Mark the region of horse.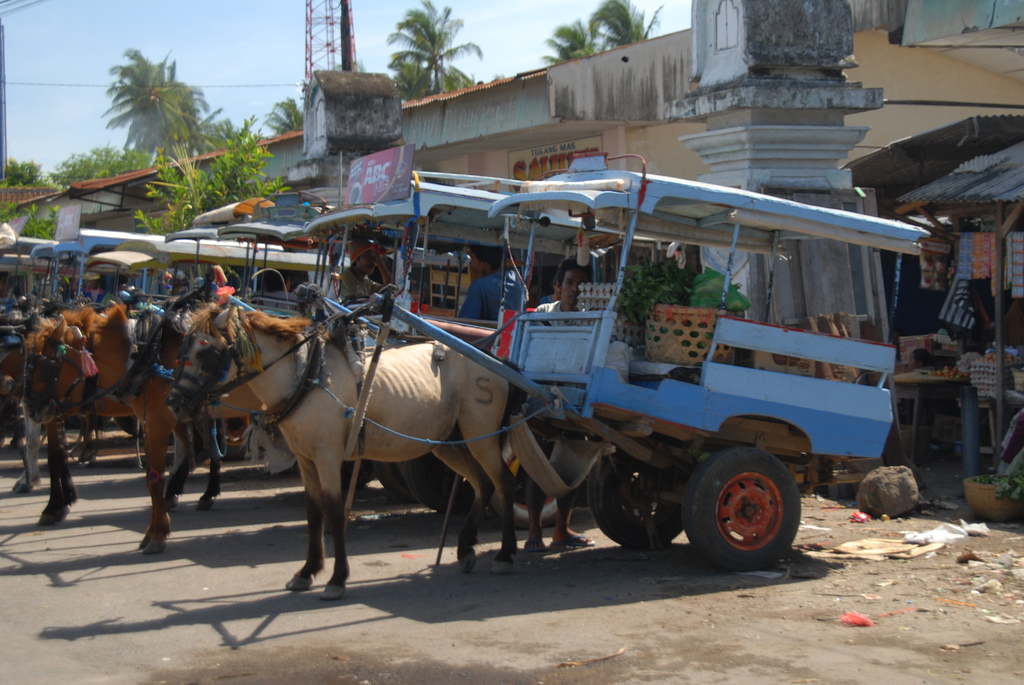
Region: [left=20, top=301, right=269, bottom=556].
